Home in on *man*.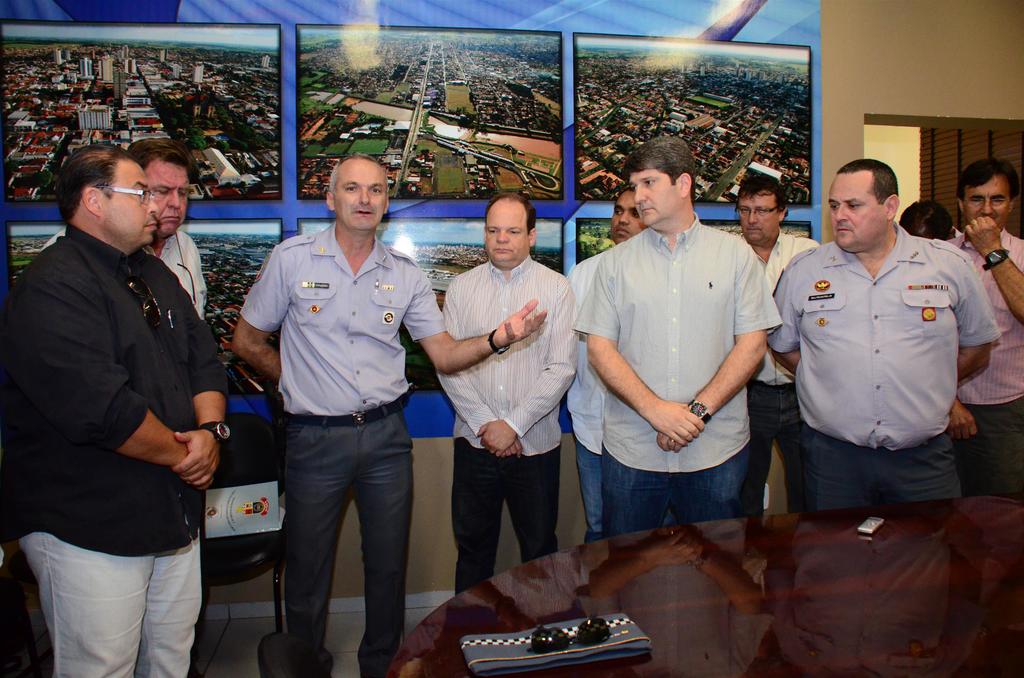
Homed in at [763, 156, 1001, 511].
